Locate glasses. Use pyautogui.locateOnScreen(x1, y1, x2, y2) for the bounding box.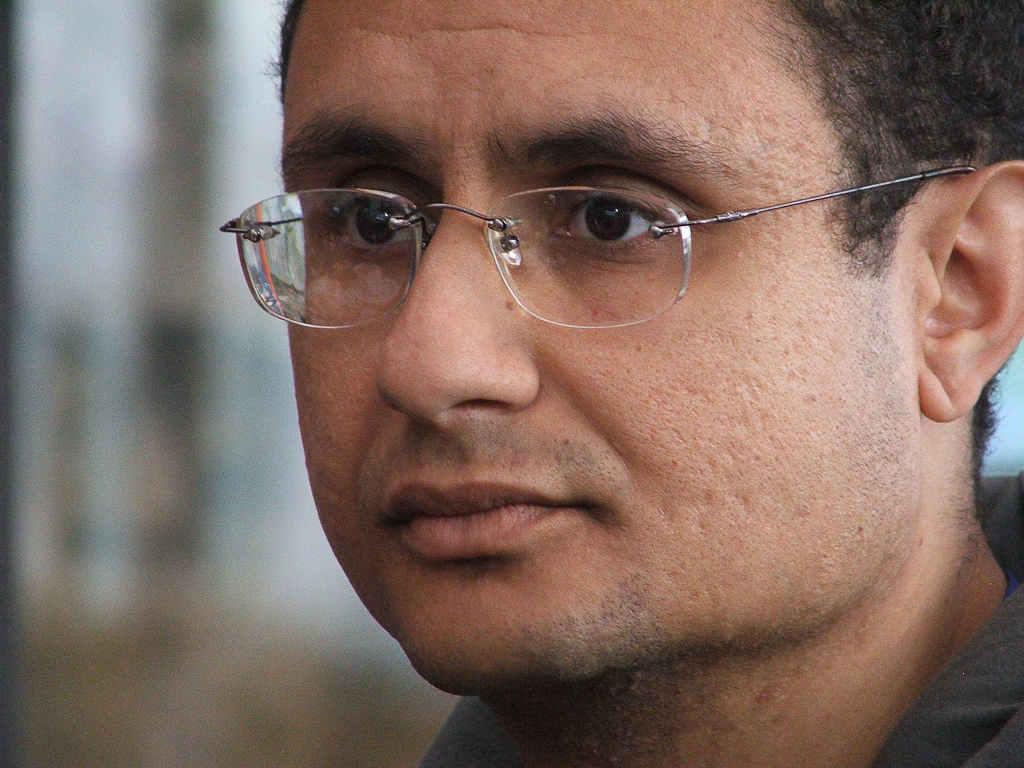
pyautogui.locateOnScreen(230, 138, 794, 324).
